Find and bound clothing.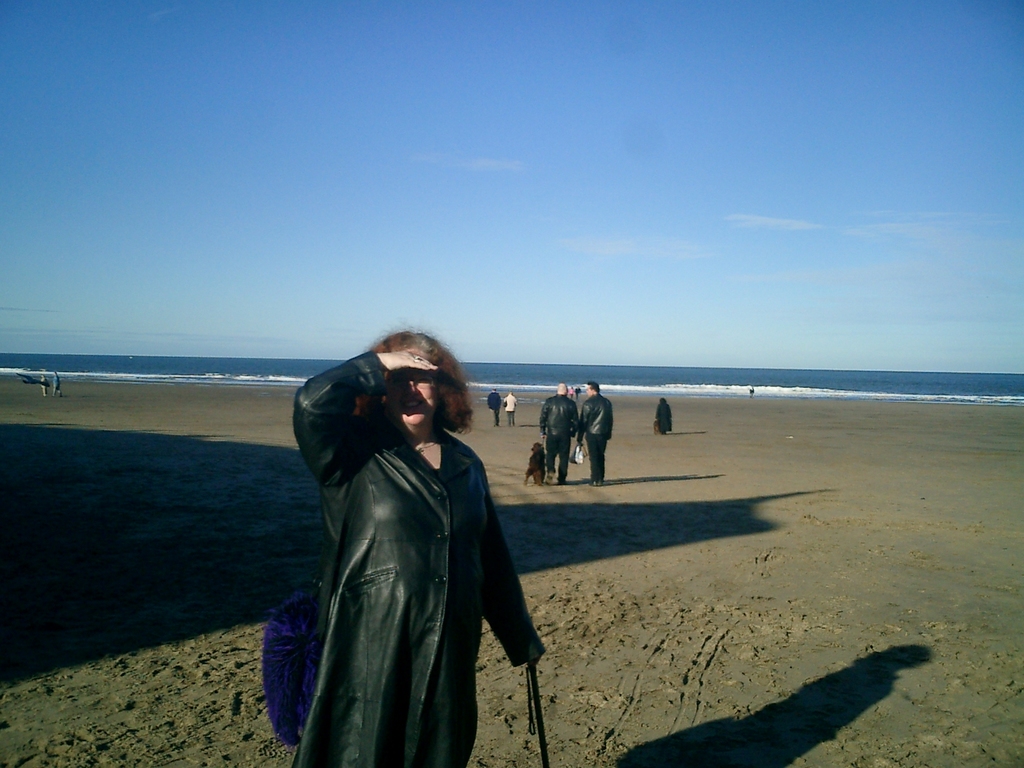
Bound: region(655, 401, 671, 437).
